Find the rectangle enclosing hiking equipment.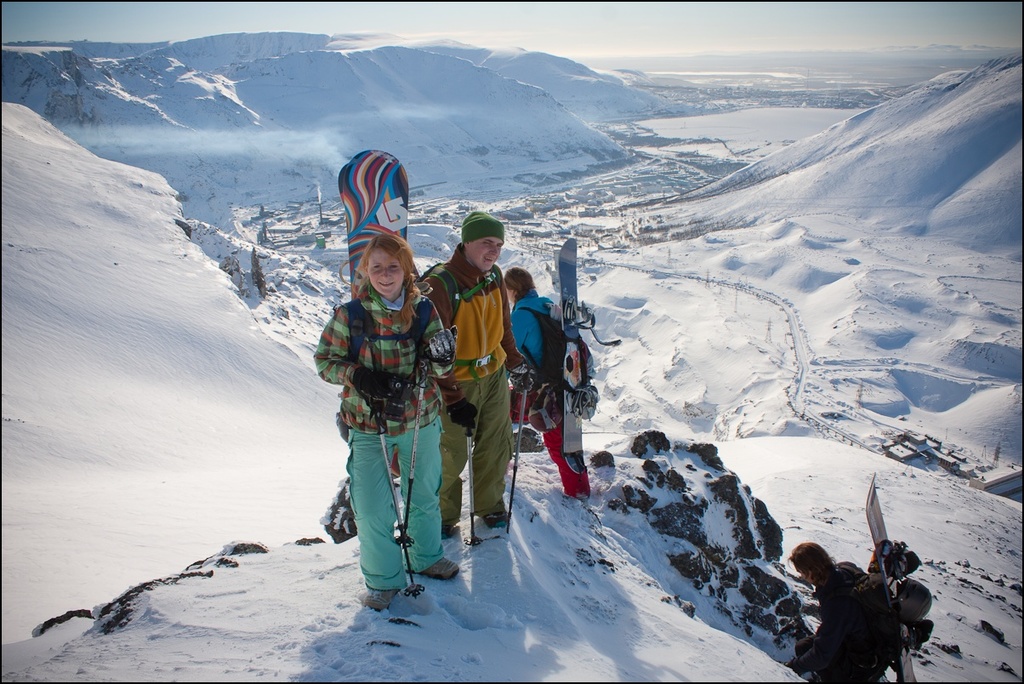
(507, 373, 527, 533).
